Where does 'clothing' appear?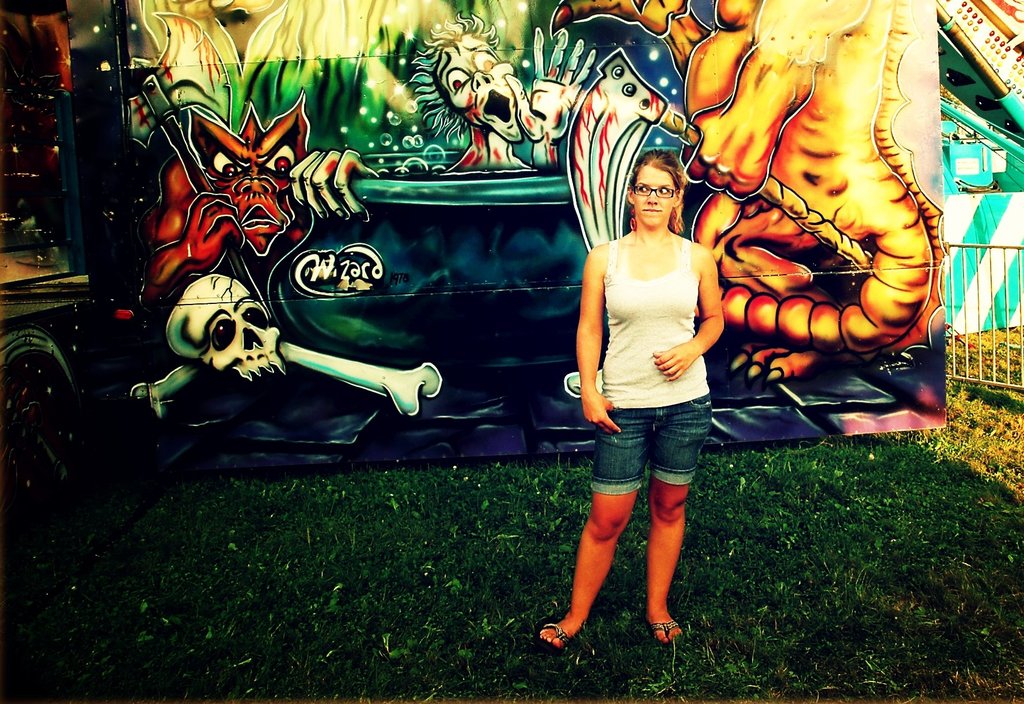
Appears at x1=584 y1=403 x2=724 y2=492.
